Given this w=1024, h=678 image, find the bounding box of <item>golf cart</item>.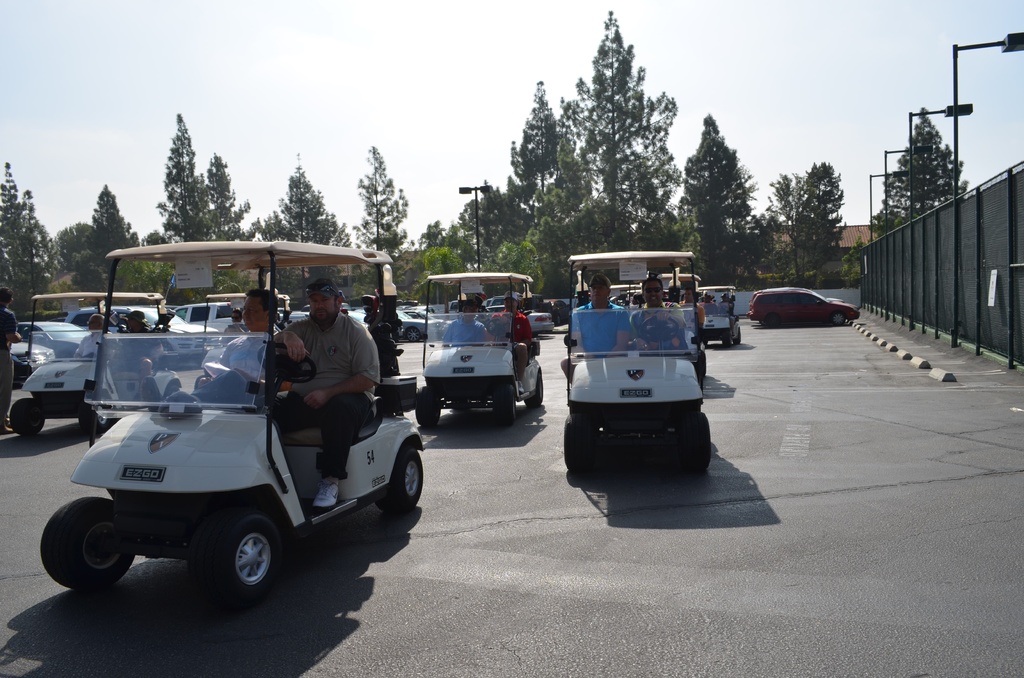
rect(36, 241, 425, 609).
